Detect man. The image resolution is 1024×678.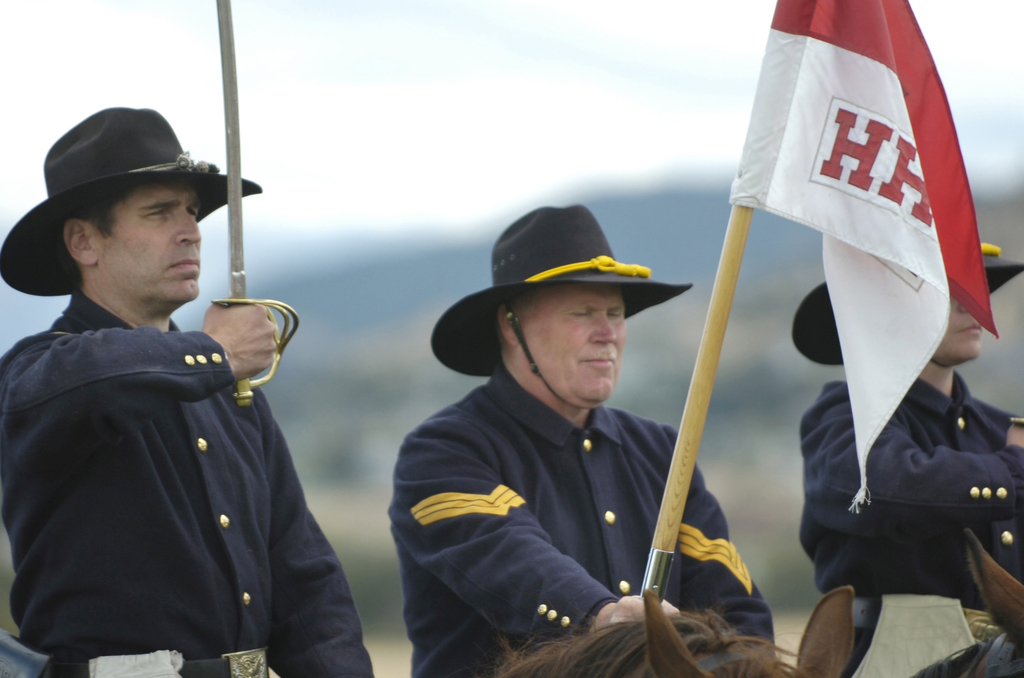
crop(0, 109, 378, 677).
